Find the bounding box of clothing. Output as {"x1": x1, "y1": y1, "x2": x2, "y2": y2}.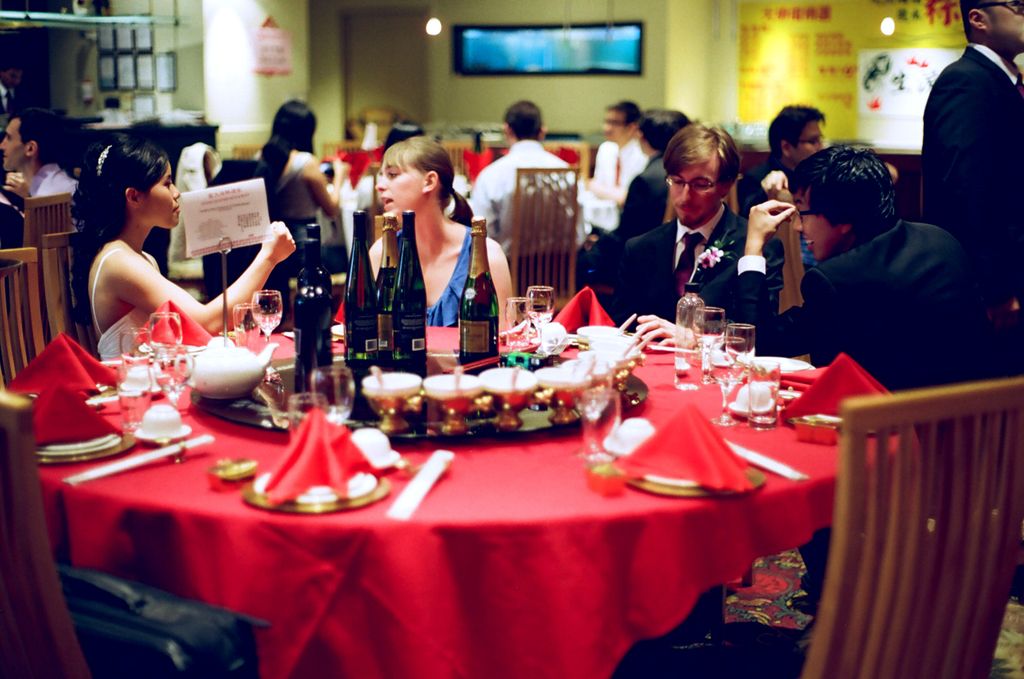
{"x1": 730, "y1": 199, "x2": 976, "y2": 421}.
